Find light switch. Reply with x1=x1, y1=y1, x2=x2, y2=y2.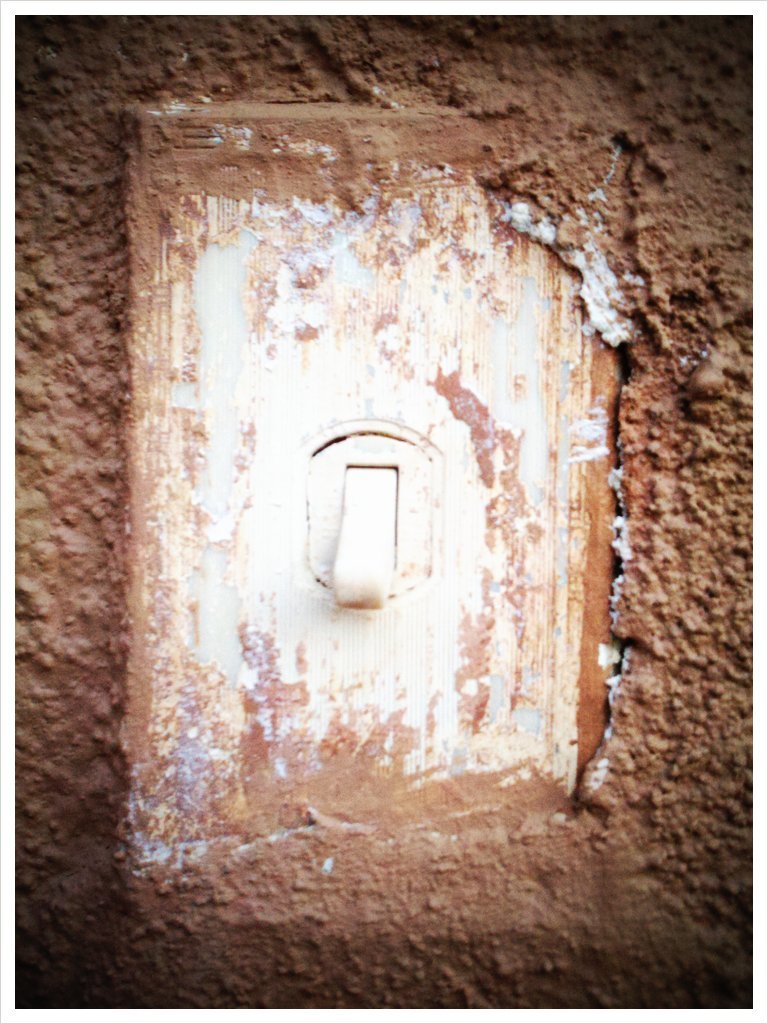
x1=121, y1=102, x2=624, y2=870.
